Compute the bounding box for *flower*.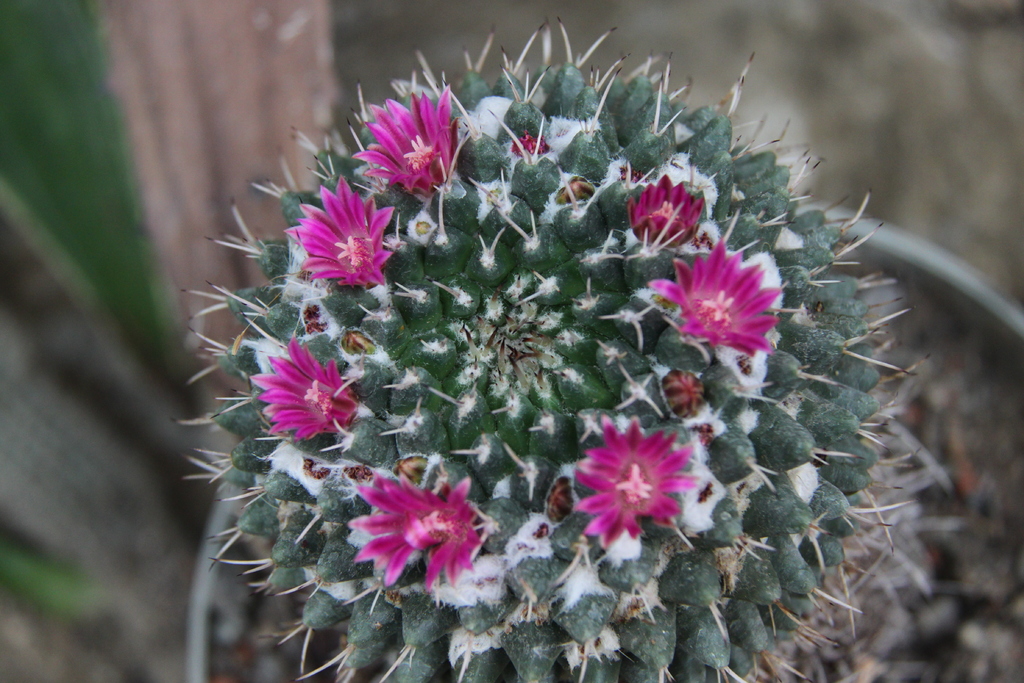
342:470:500:598.
